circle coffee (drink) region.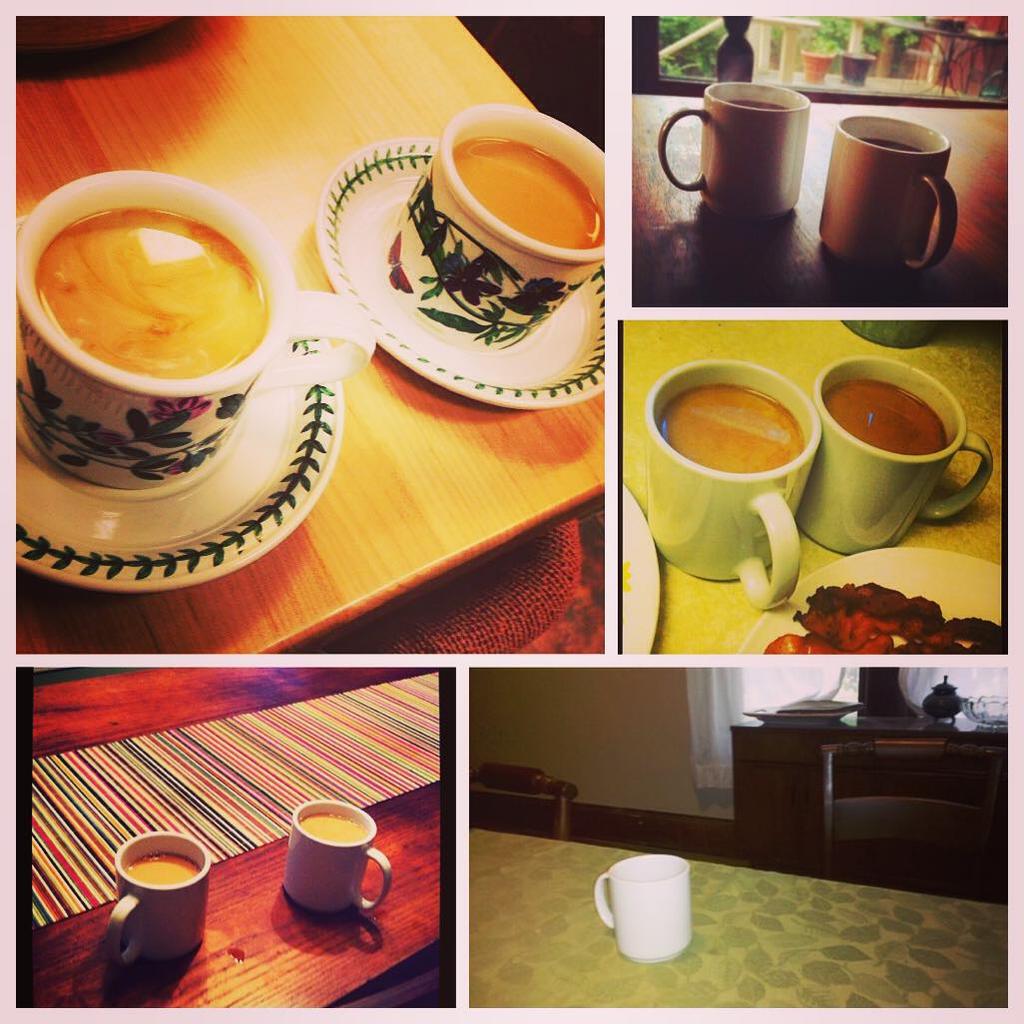
Region: [827, 375, 953, 460].
